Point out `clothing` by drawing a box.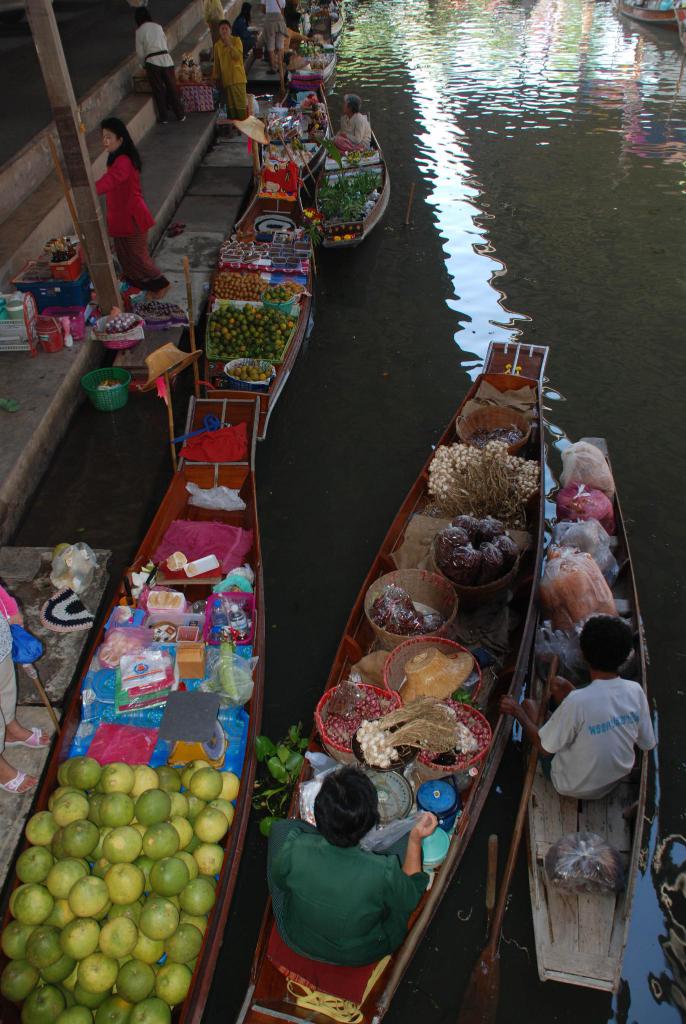
select_region(334, 109, 375, 157).
